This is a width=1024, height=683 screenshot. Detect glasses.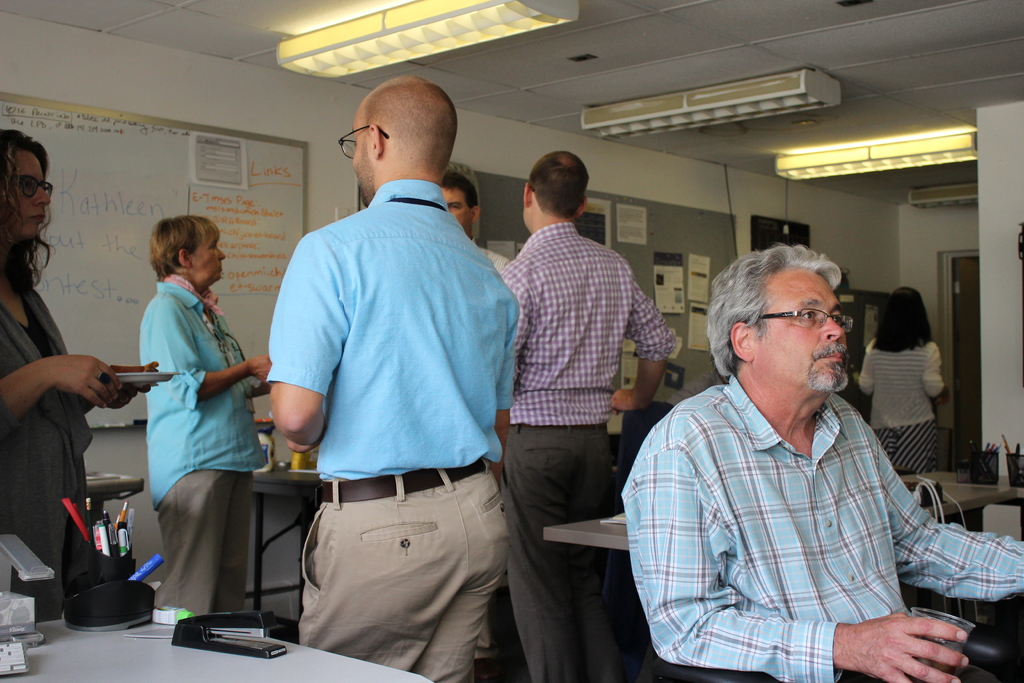
crop(751, 305, 858, 340).
